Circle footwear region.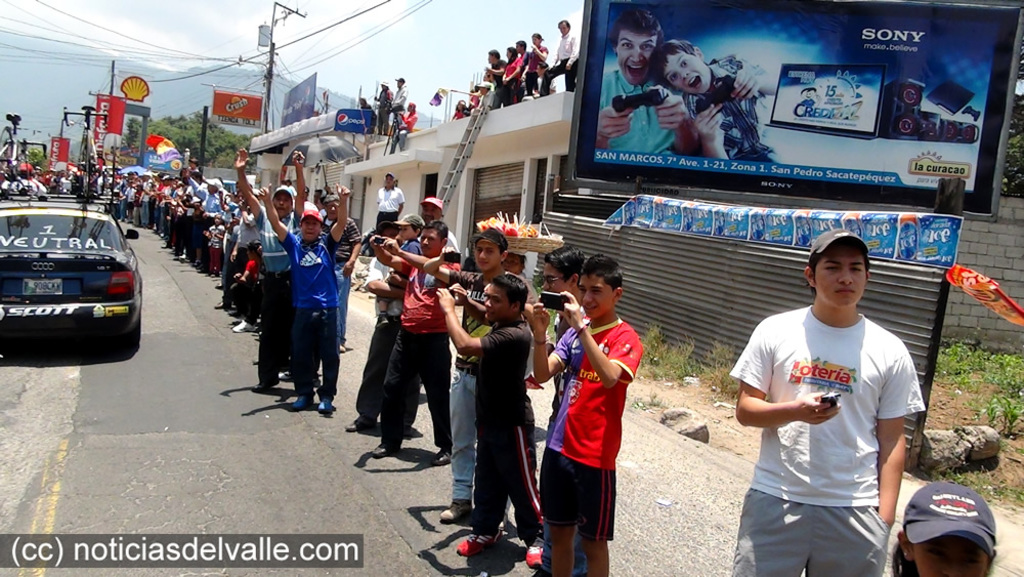
Region: [left=459, top=530, right=497, bottom=554].
